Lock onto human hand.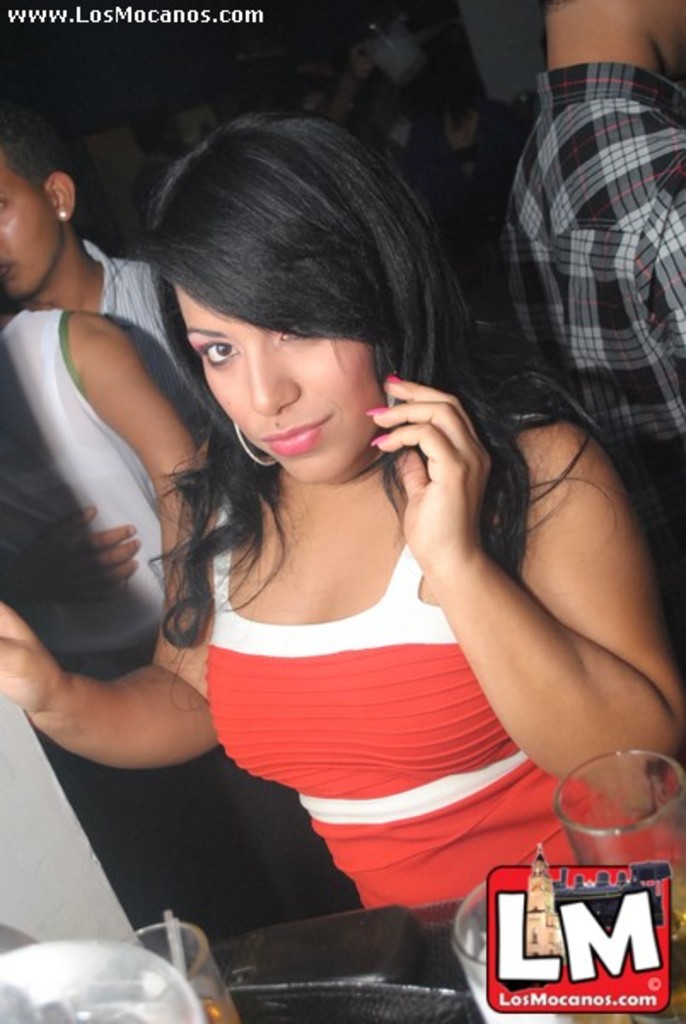
Locked: 346,41,375,82.
